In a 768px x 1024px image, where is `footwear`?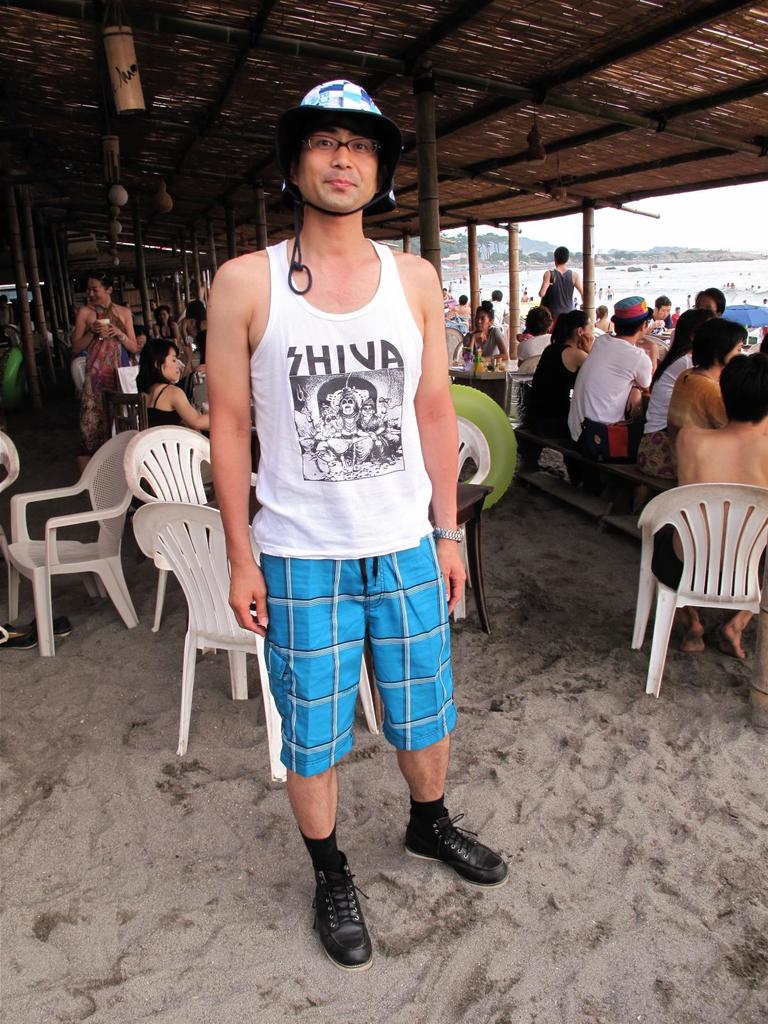
415/818/502/899.
